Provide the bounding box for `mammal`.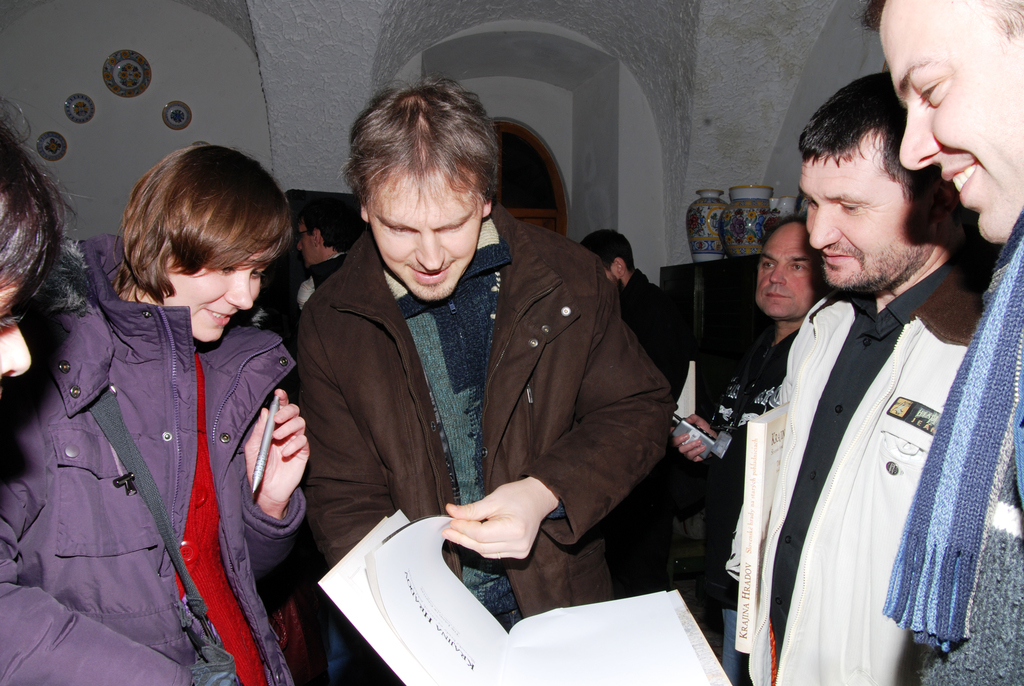
<bbox>671, 211, 838, 685</bbox>.
